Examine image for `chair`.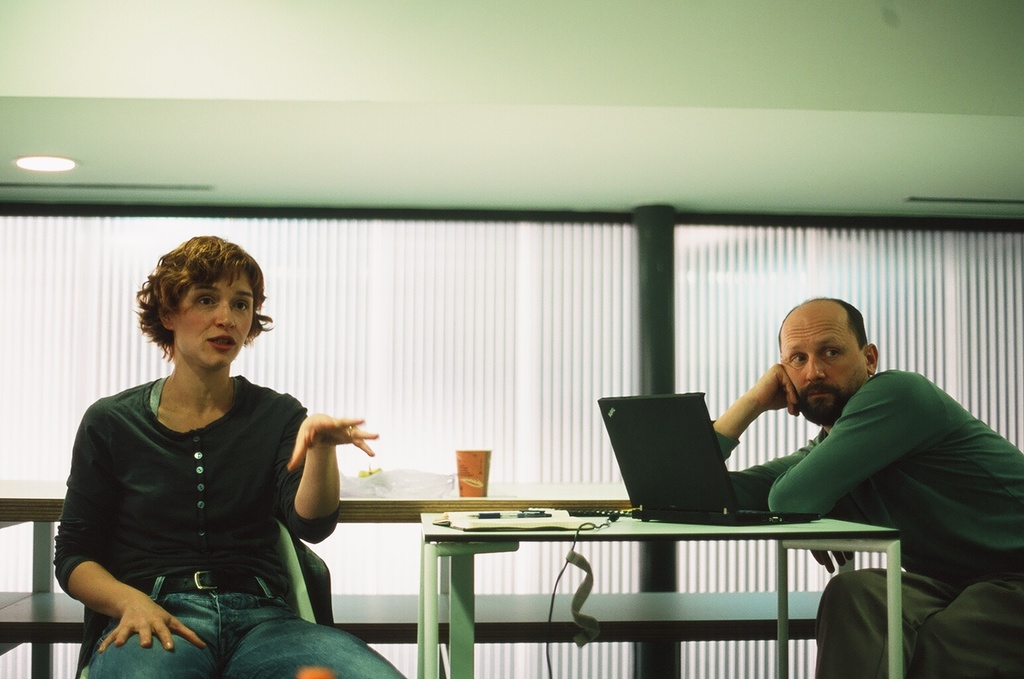
Examination result: bbox=(274, 521, 318, 623).
